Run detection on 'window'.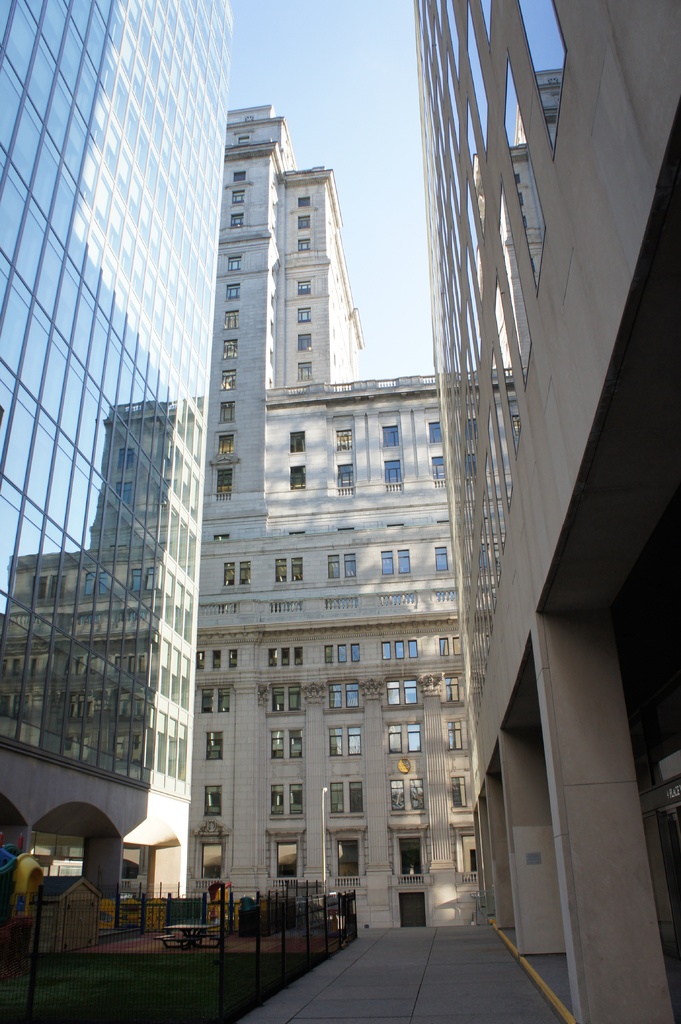
Result: {"left": 385, "top": 723, "right": 401, "bottom": 753}.
